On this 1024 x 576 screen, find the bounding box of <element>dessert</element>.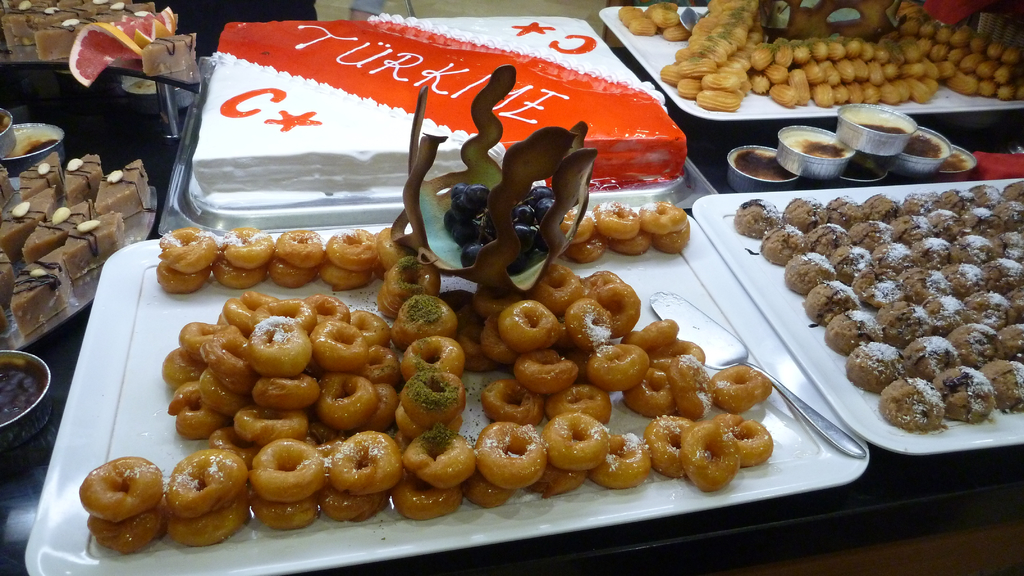
Bounding box: crop(731, 413, 777, 464).
